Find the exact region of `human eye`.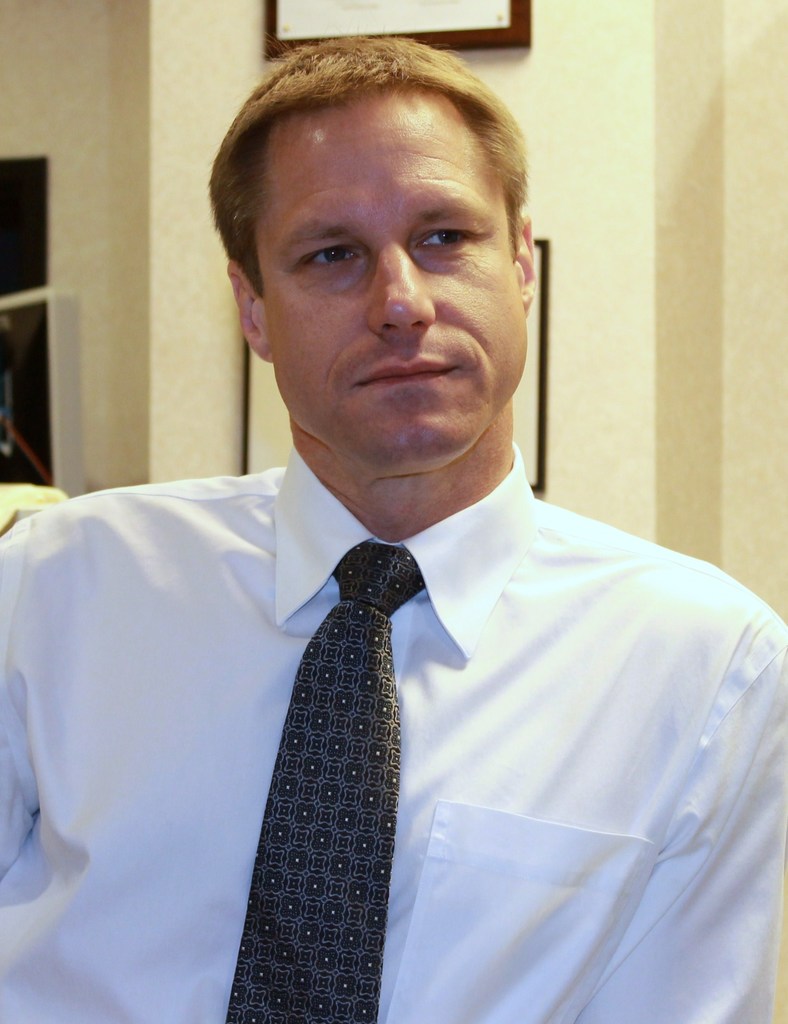
Exact region: detection(297, 237, 369, 271).
